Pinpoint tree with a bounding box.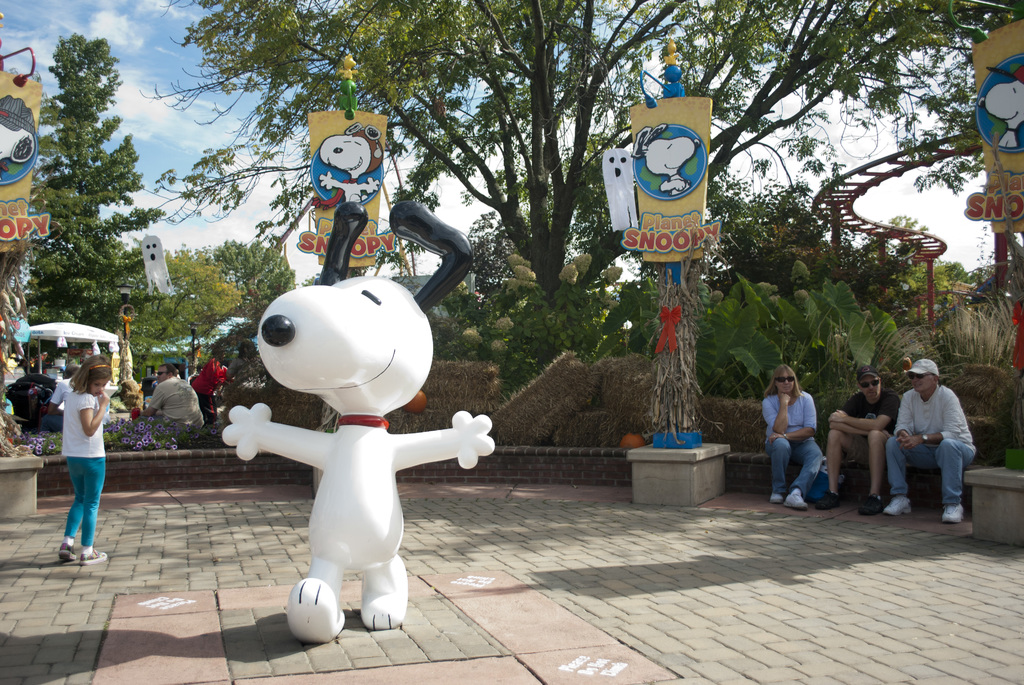
<box>20,32,147,330</box>.
